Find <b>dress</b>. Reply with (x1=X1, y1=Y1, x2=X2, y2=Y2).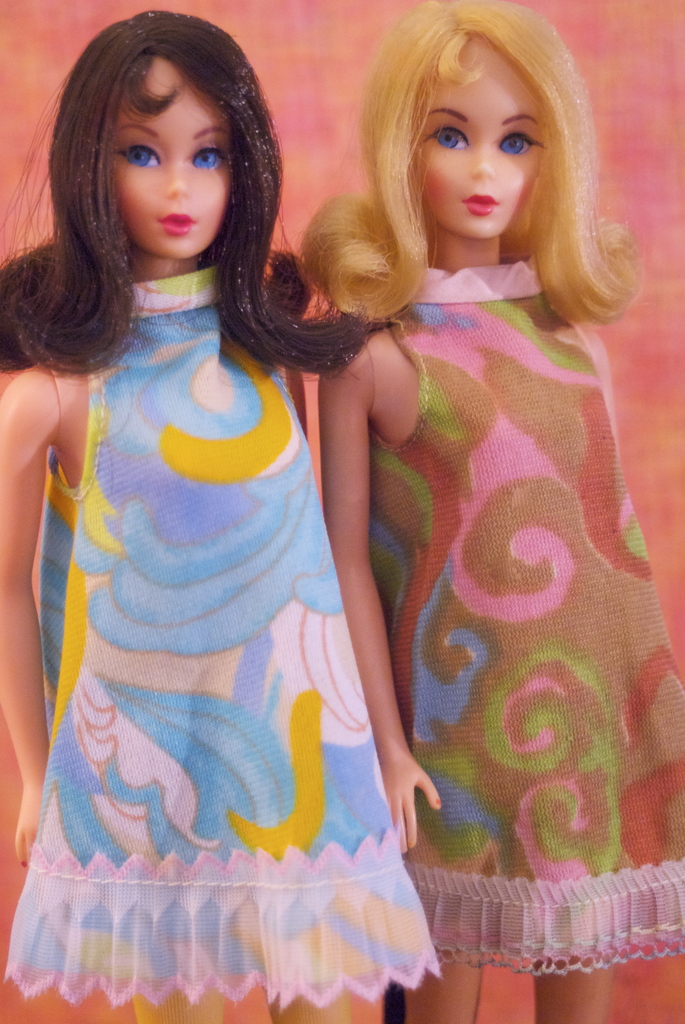
(x1=366, y1=259, x2=684, y2=980).
